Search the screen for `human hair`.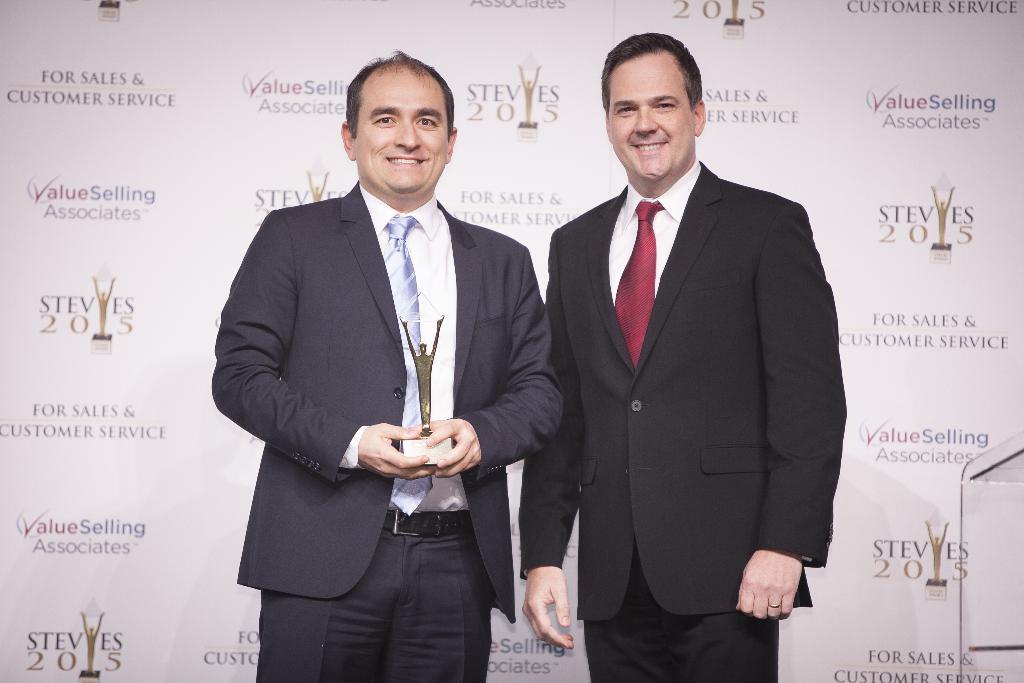
Found at left=344, top=45, right=456, bottom=140.
